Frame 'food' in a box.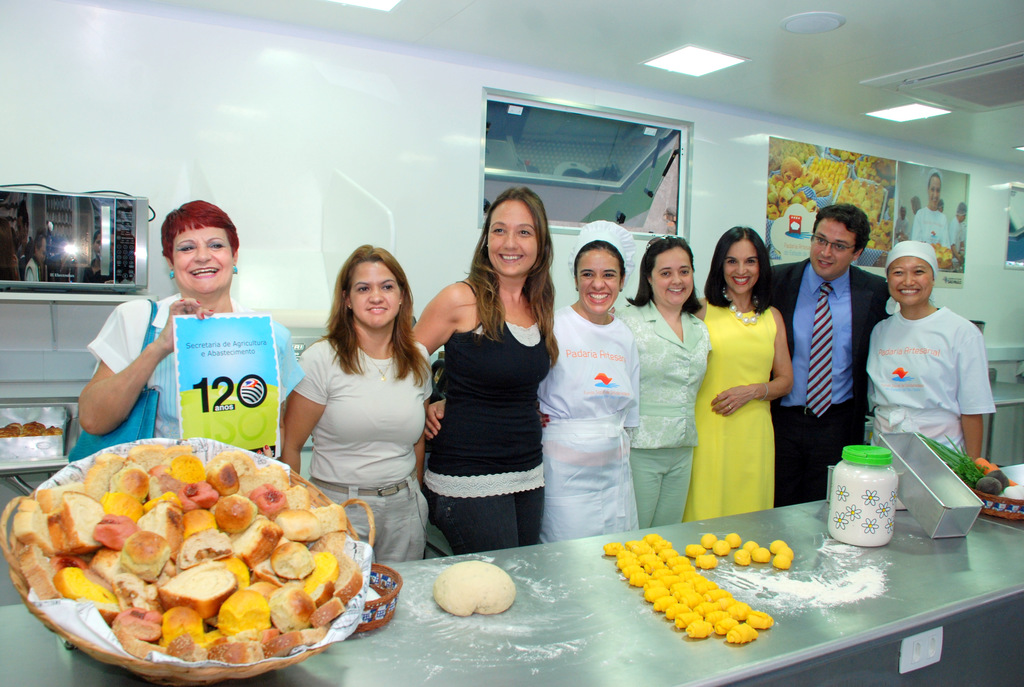
bbox(776, 544, 796, 561).
